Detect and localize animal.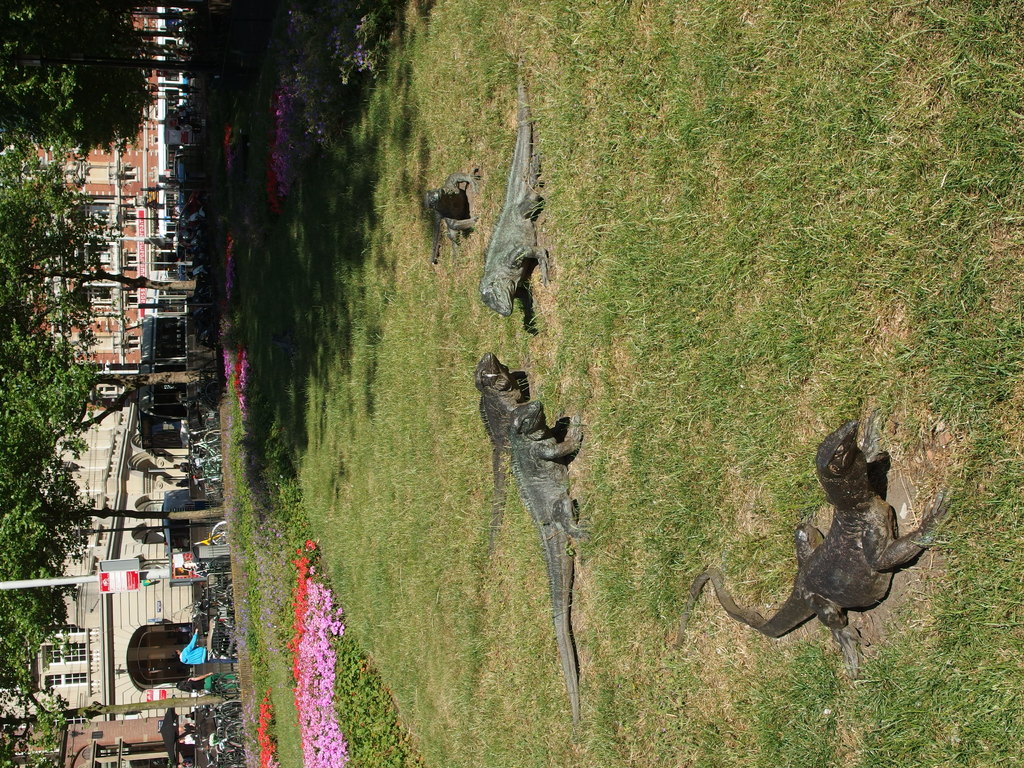
Localized at pyautogui.locateOnScreen(479, 353, 524, 550).
